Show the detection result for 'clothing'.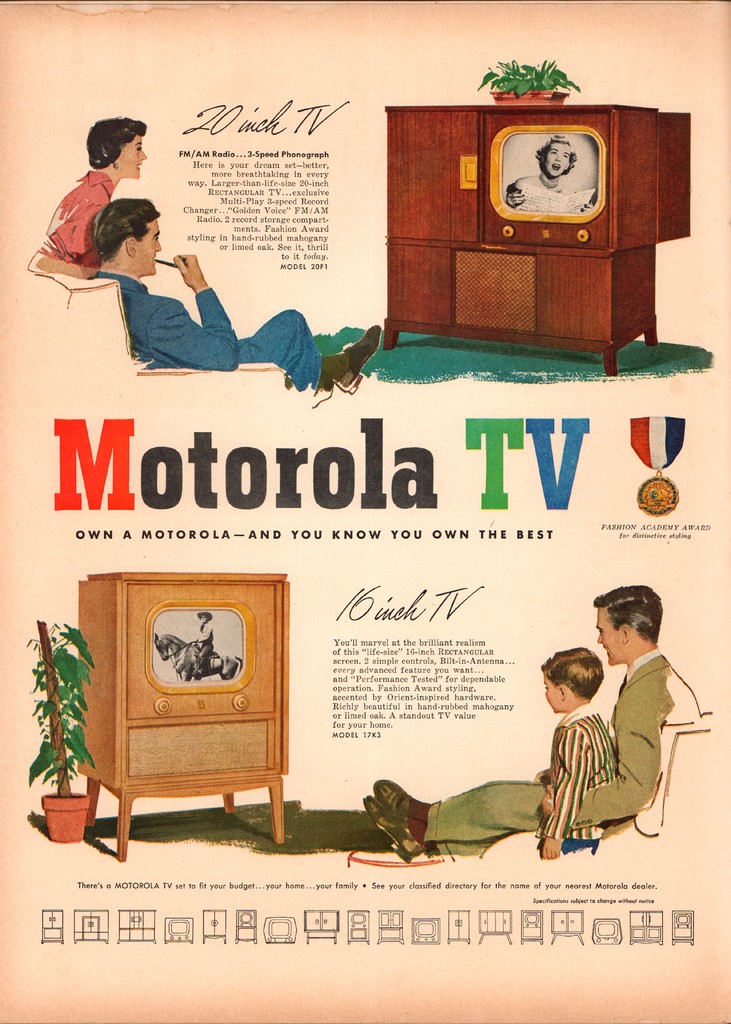
{"left": 427, "top": 781, "right": 546, "bottom": 862}.
